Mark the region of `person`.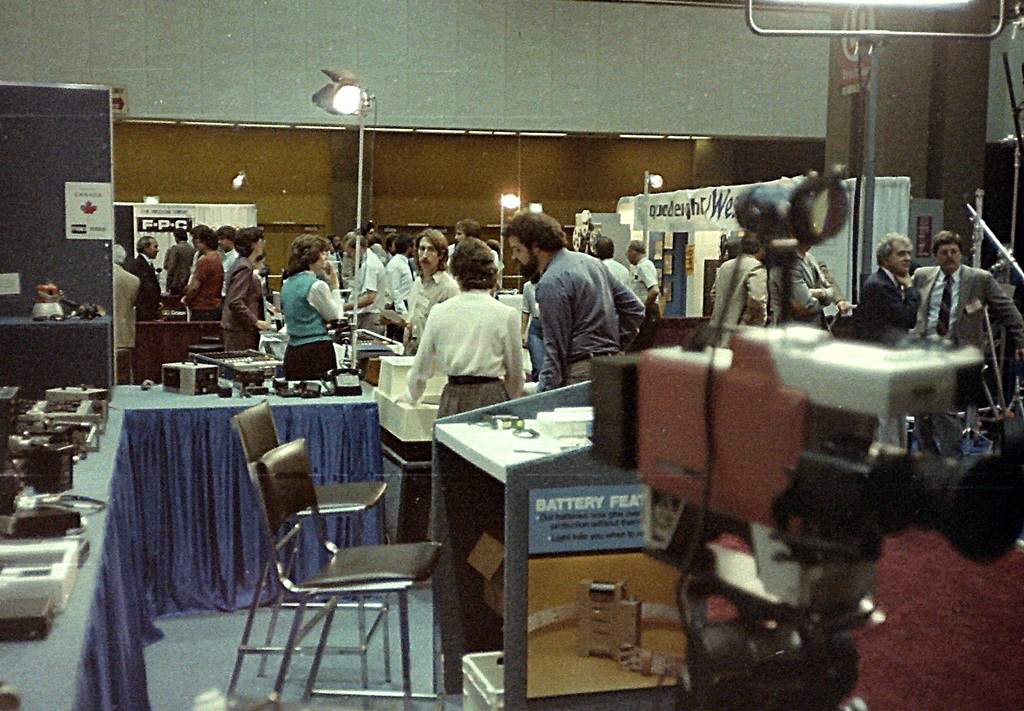
Region: 709/225/769/326.
